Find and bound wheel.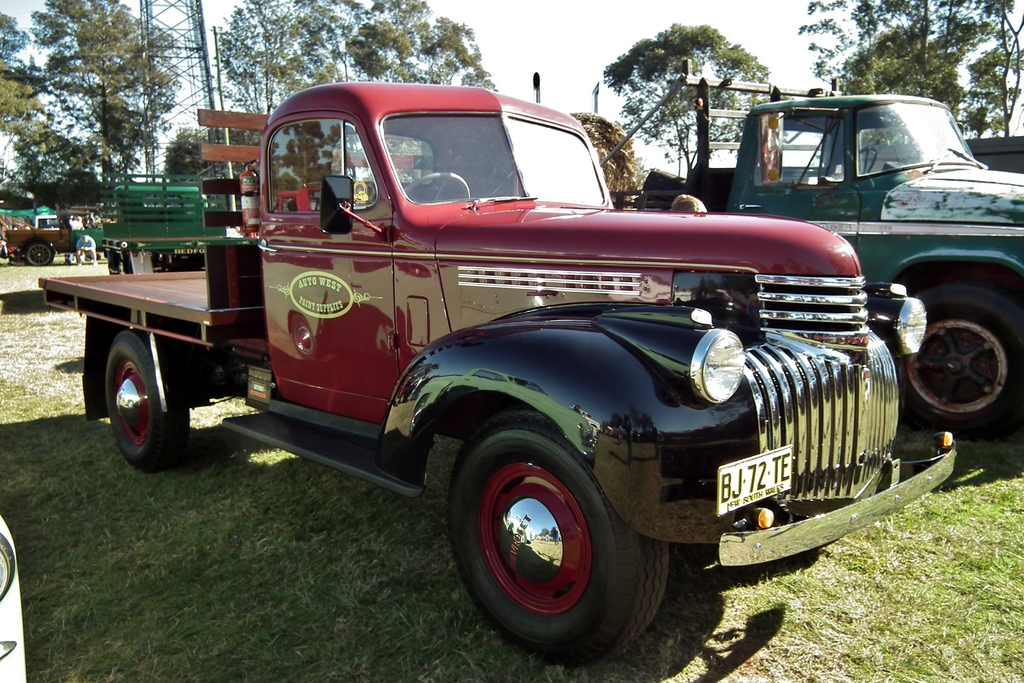
Bound: (left=893, top=284, right=1022, bottom=436).
